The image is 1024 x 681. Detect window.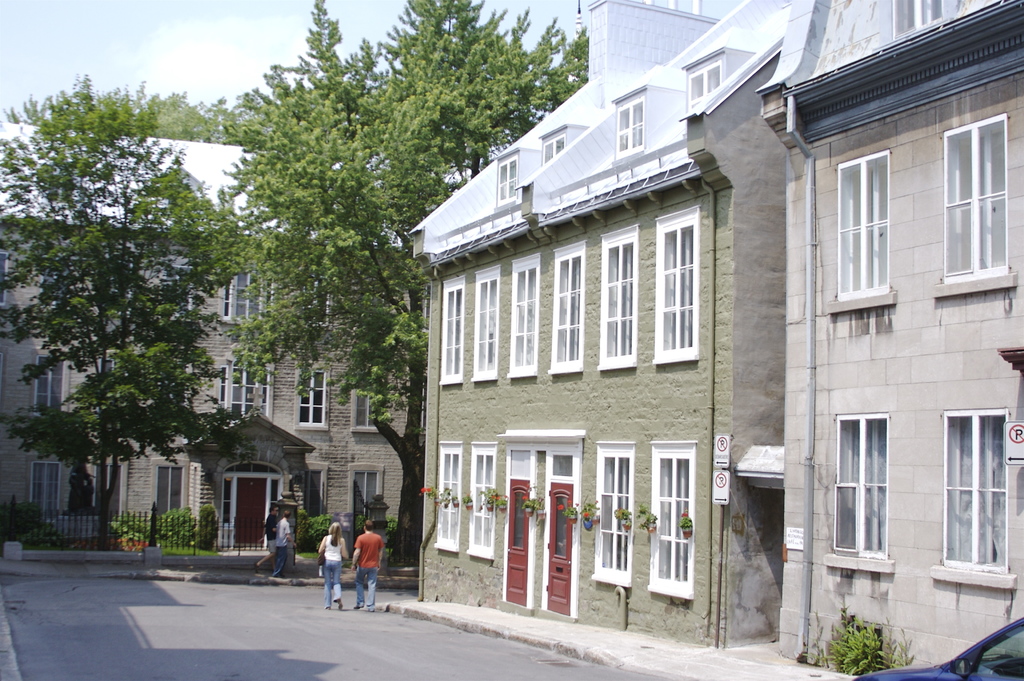
Detection: rect(686, 62, 717, 119).
